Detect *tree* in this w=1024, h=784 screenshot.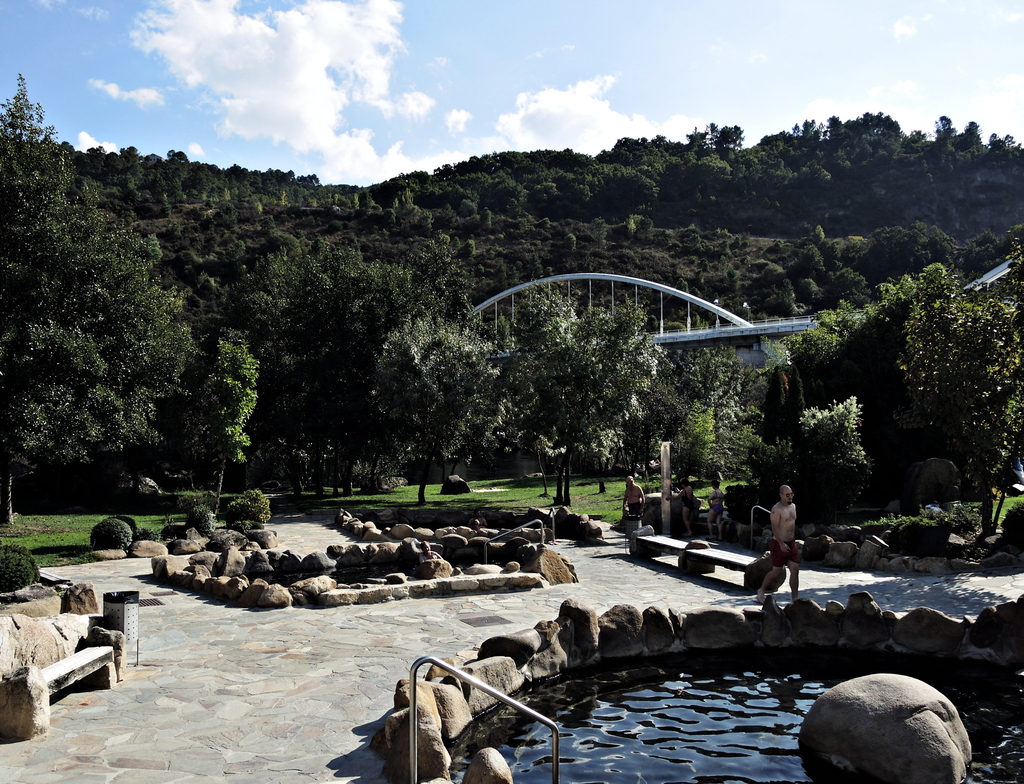
Detection: pyautogui.locateOnScreen(680, 355, 755, 496).
